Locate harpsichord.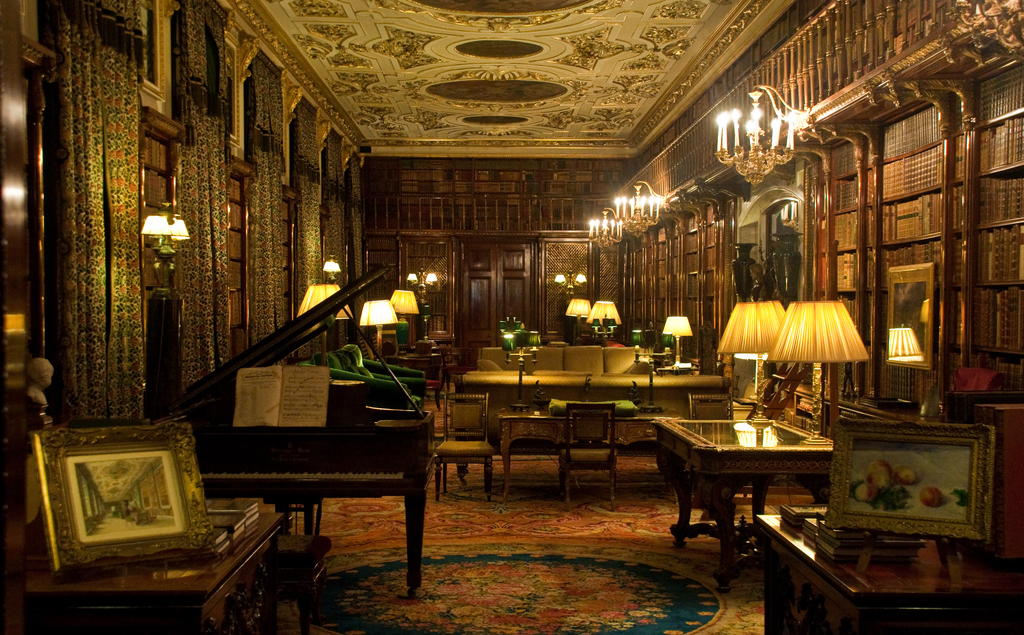
Bounding box: pyautogui.locateOnScreen(140, 284, 436, 583).
